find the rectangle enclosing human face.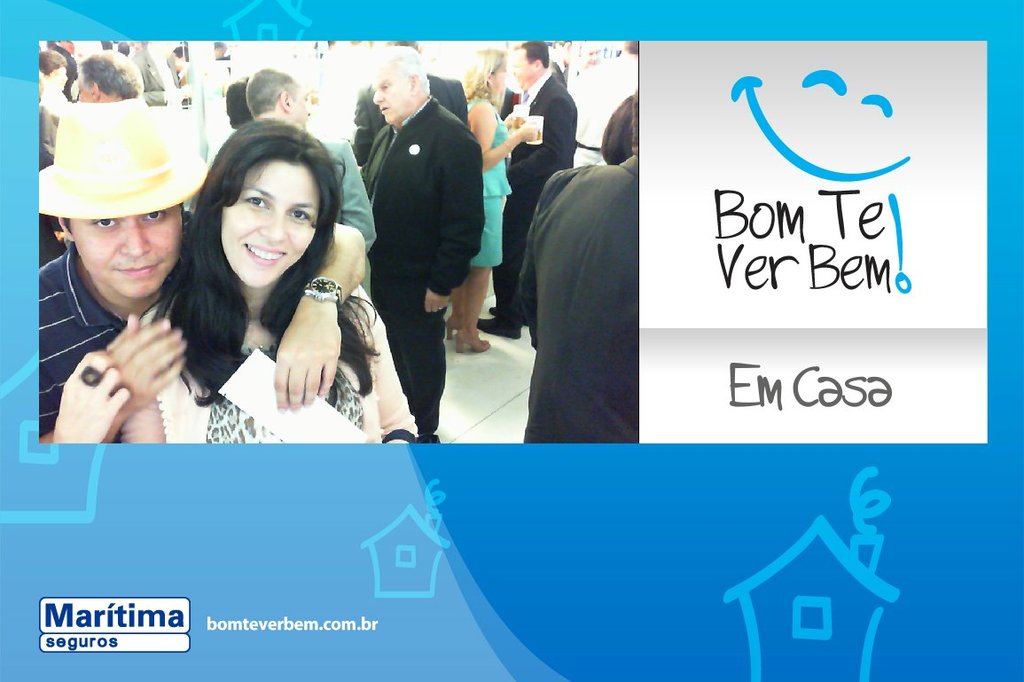
detection(69, 74, 93, 109).
